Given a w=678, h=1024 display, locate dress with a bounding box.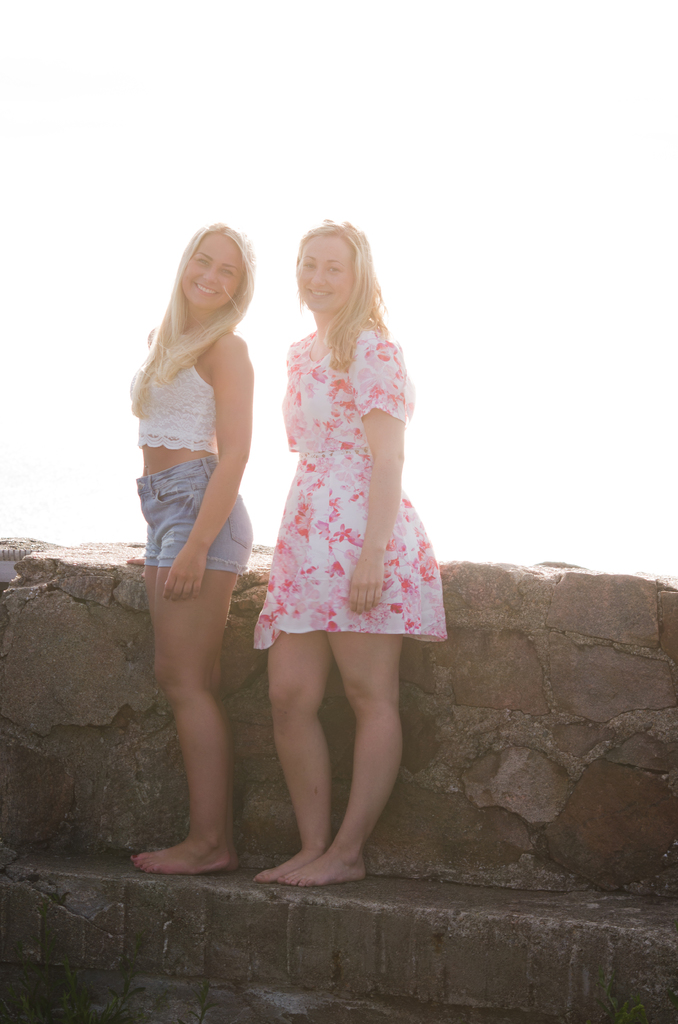
Located: [x1=256, y1=319, x2=448, y2=650].
